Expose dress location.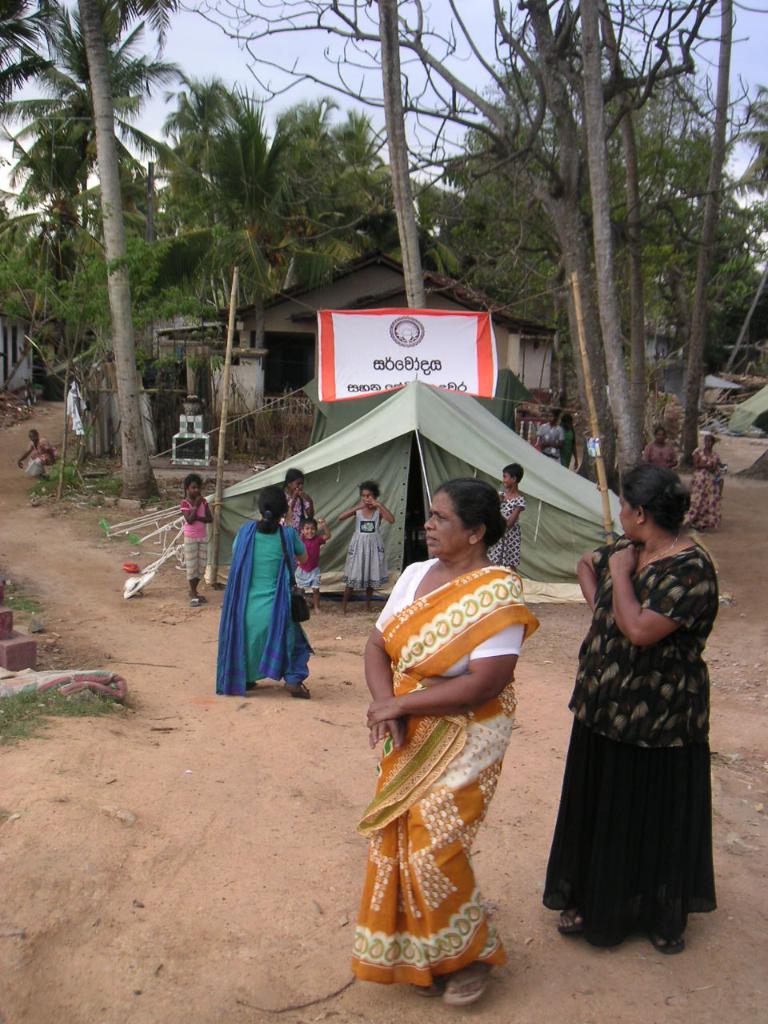
Exposed at bbox=[682, 448, 723, 533].
